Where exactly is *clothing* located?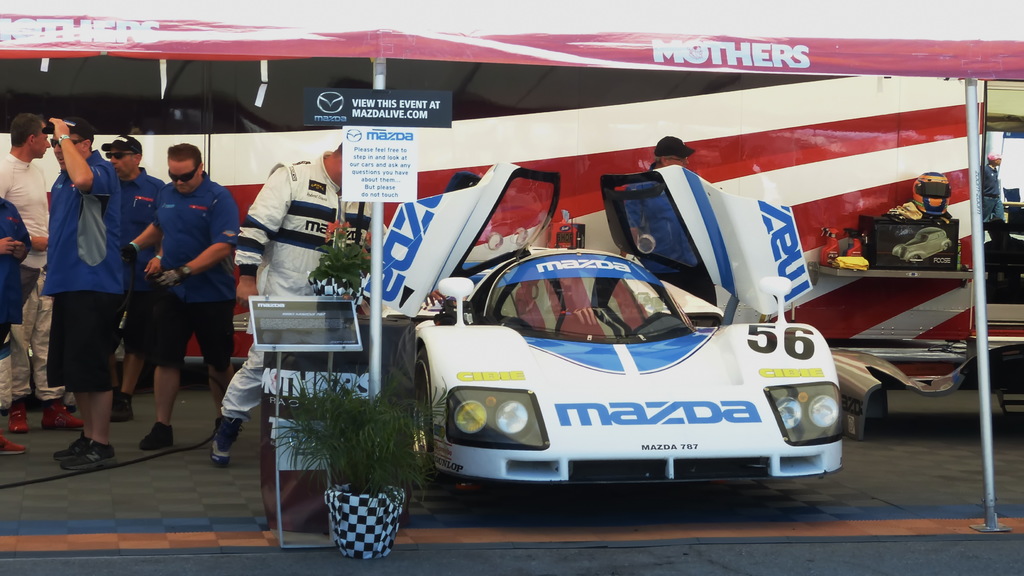
Its bounding box is box=[0, 150, 49, 398].
